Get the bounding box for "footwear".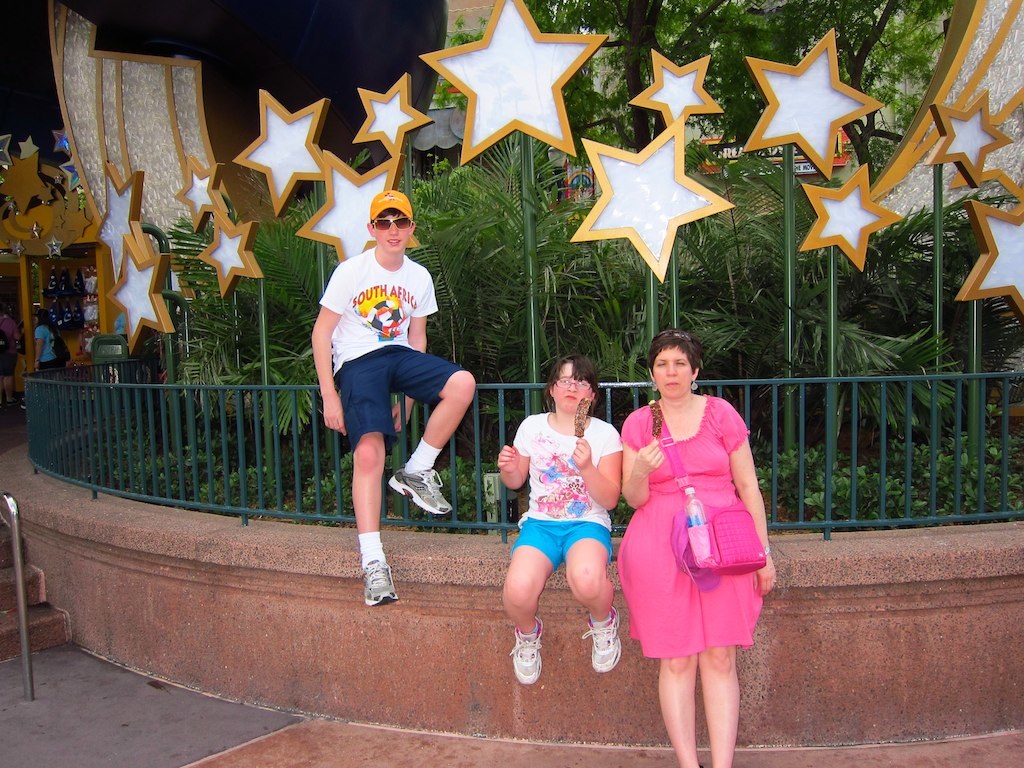
left=582, top=604, right=620, bottom=674.
